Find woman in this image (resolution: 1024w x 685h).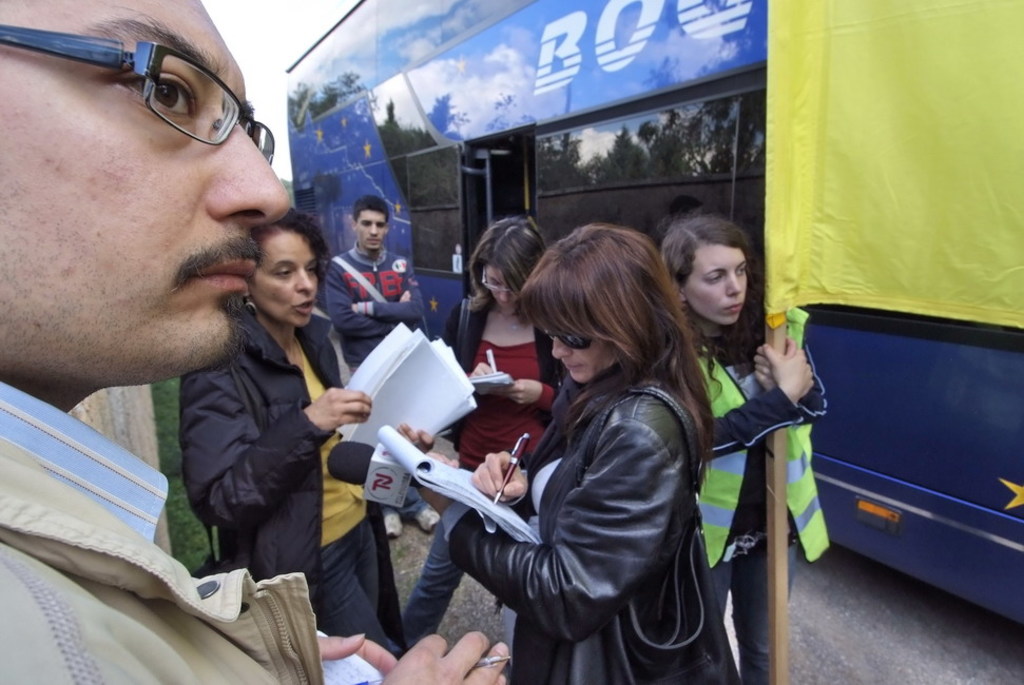
(666,202,833,684).
